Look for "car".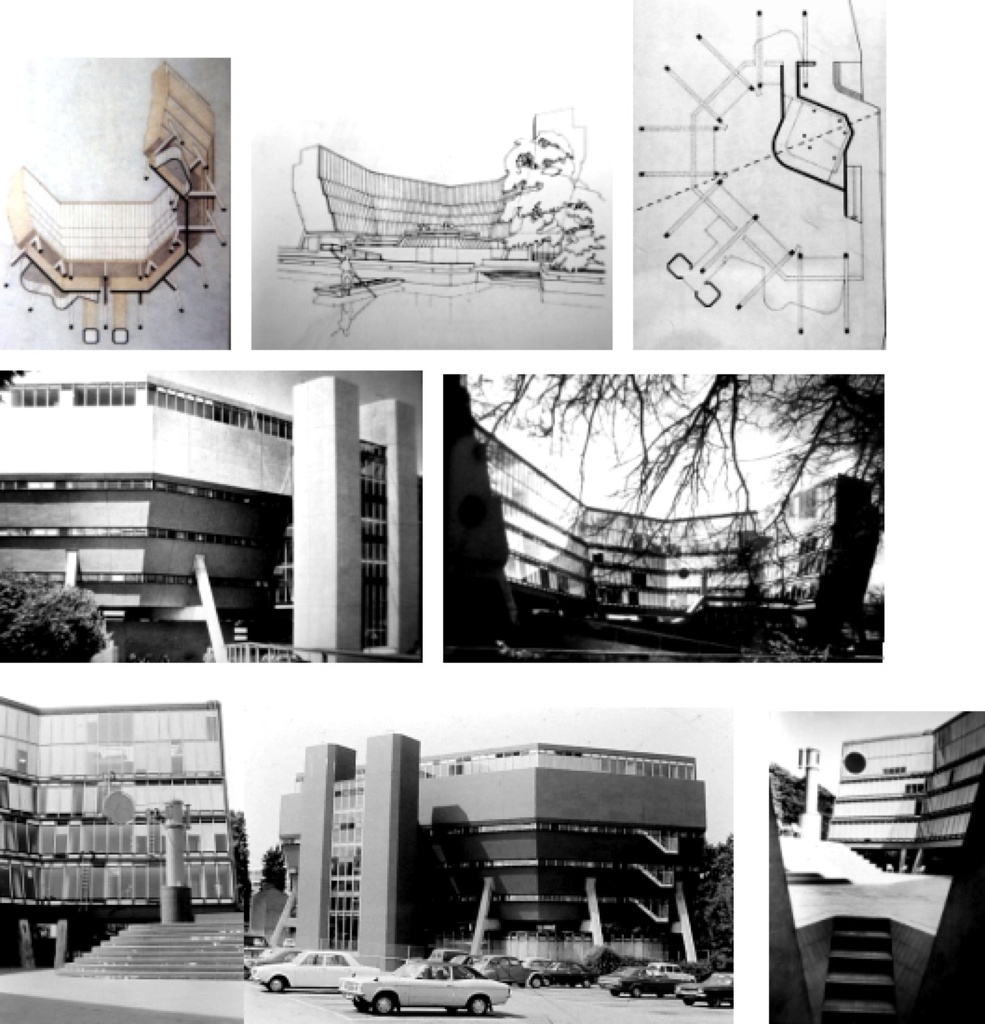
Found: l=664, t=963, r=697, b=980.
